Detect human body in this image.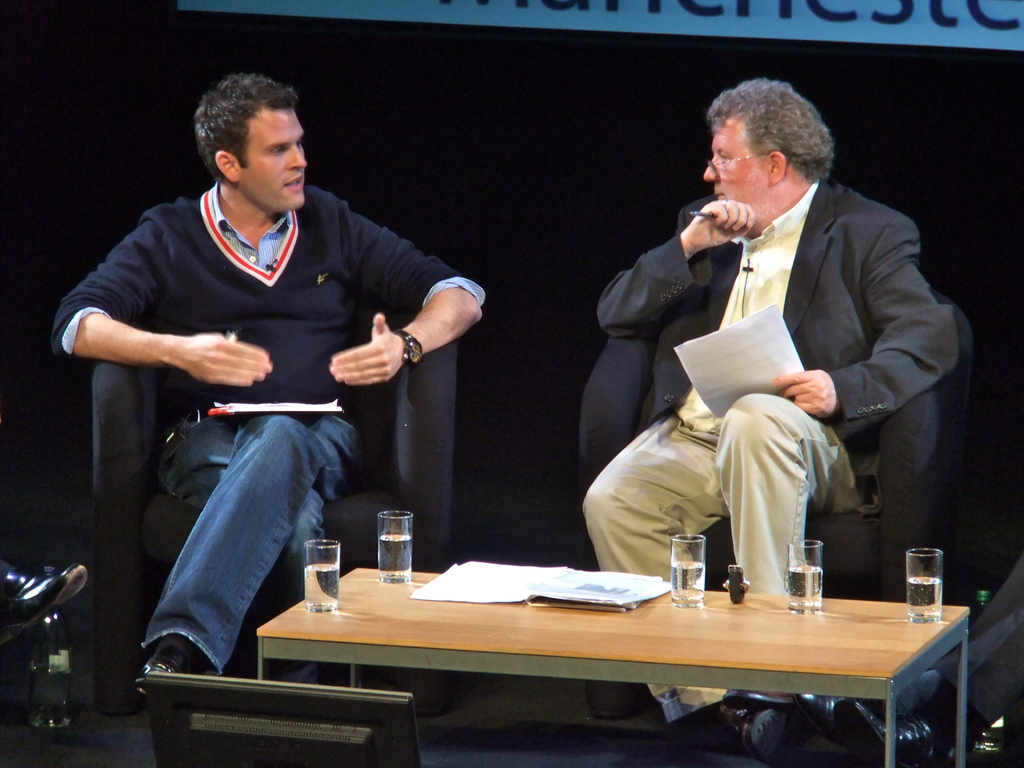
Detection: pyautogui.locateOnScreen(86, 92, 445, 682).
